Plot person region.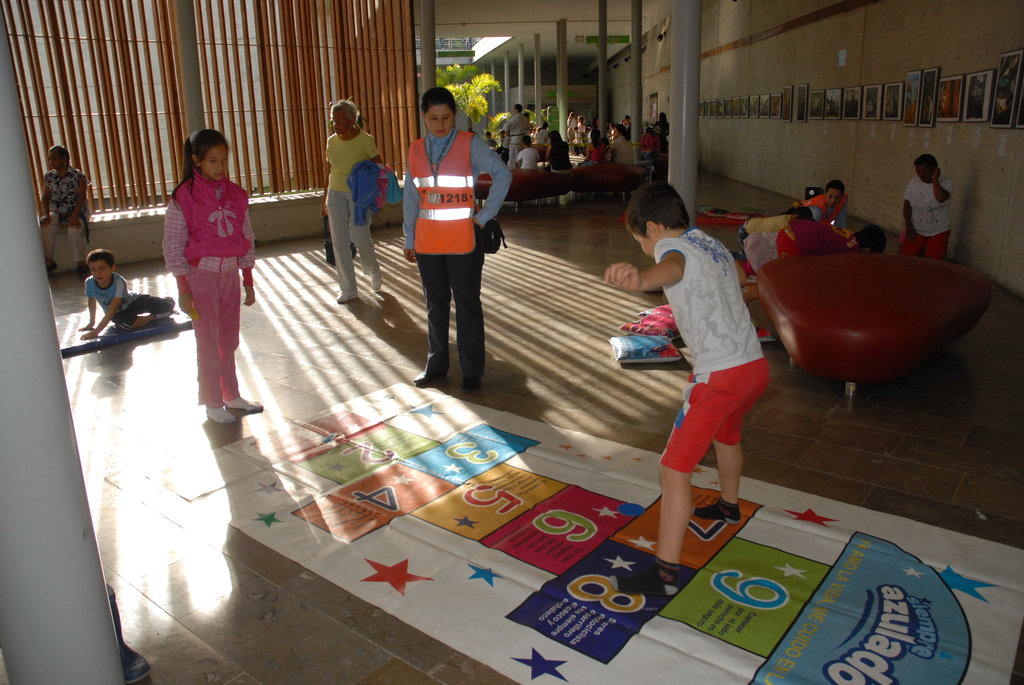
Plotted at (399, 87, 491, 388).
